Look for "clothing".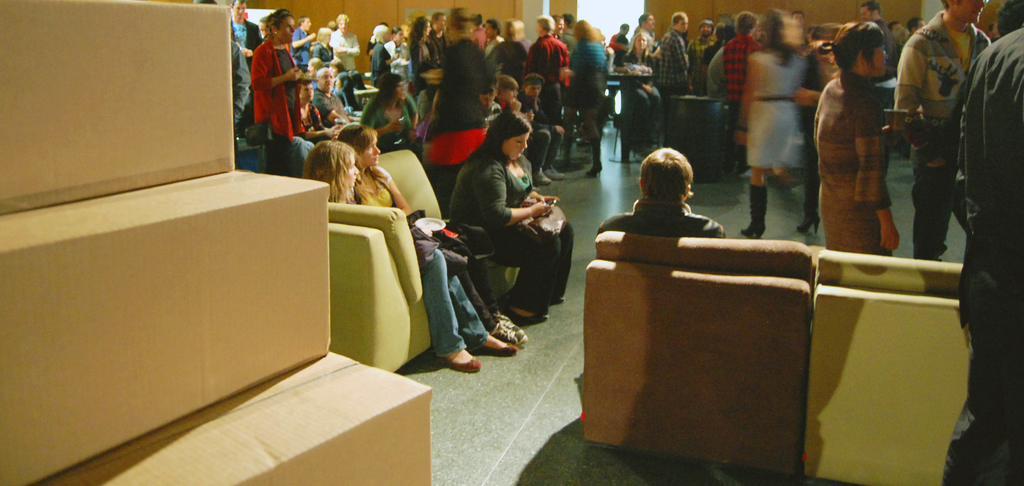
Found: region(334, 29, 360, 71).
